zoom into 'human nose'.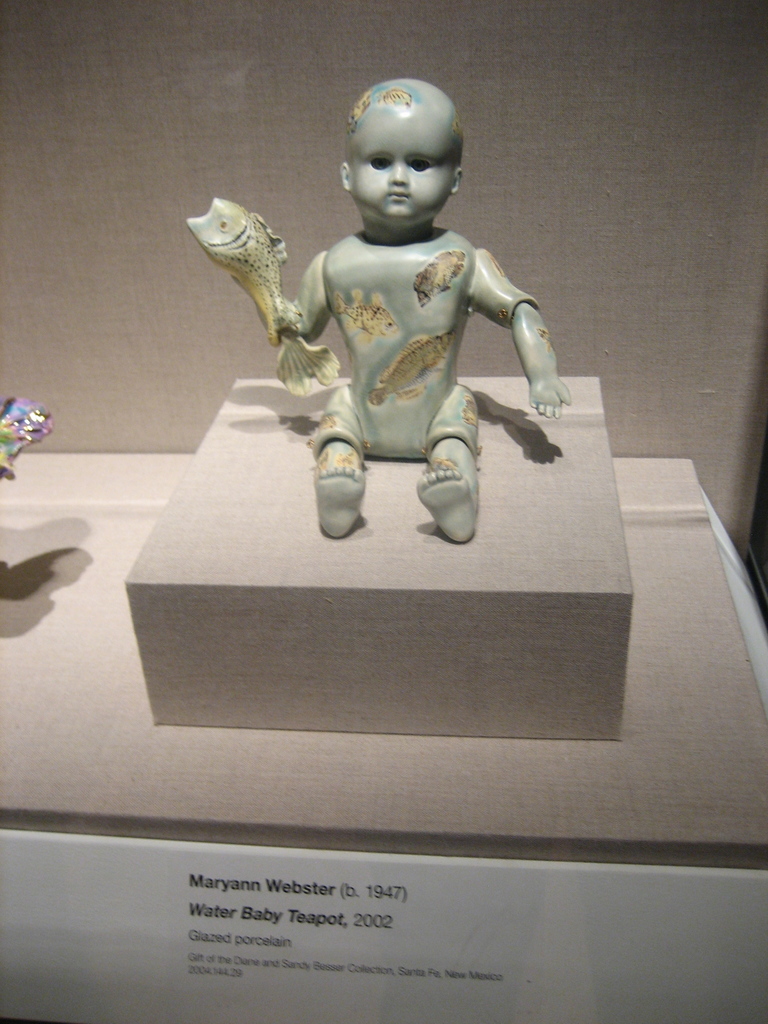
Zoom target: 385:165:410:186.
